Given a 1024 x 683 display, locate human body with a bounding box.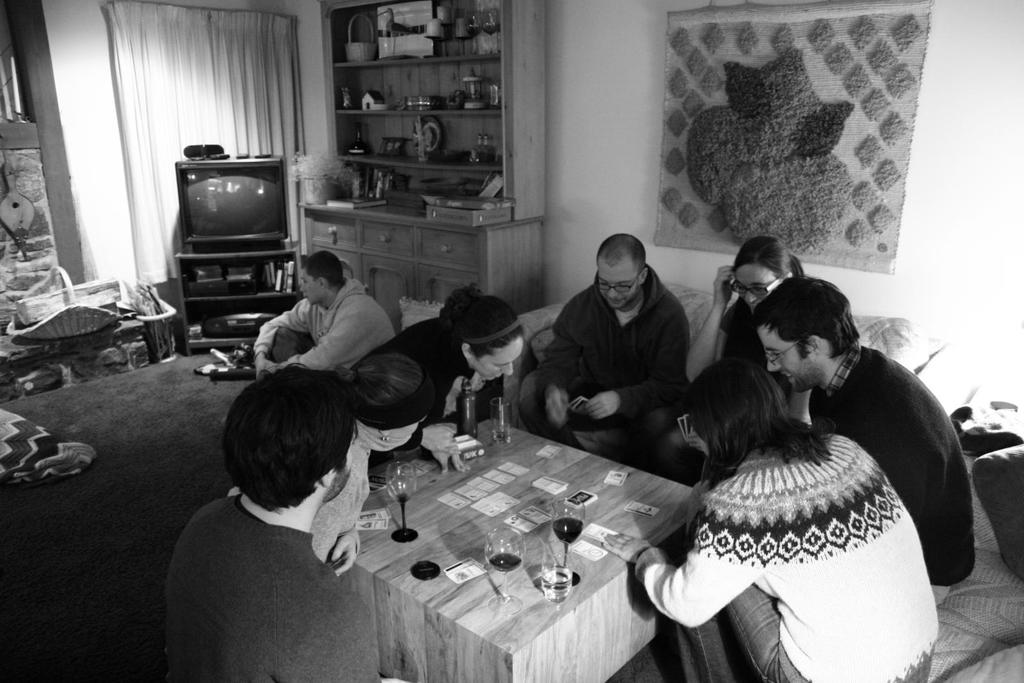
Located: Rect(681, 270, 806, 479).
